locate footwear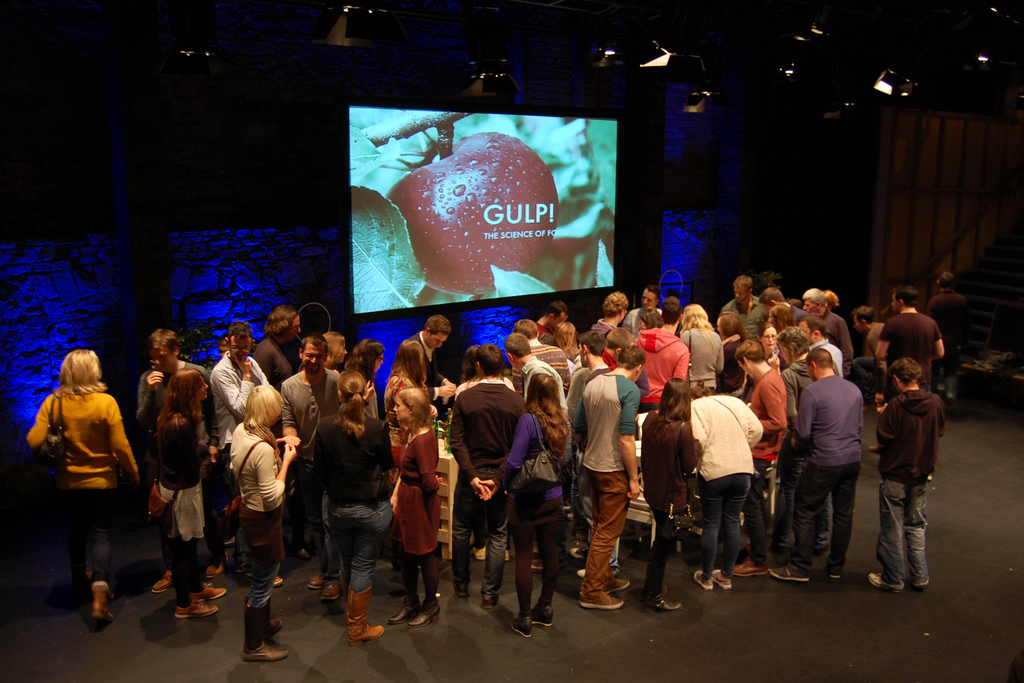
left=310, top=572, right=328, bottom=587
